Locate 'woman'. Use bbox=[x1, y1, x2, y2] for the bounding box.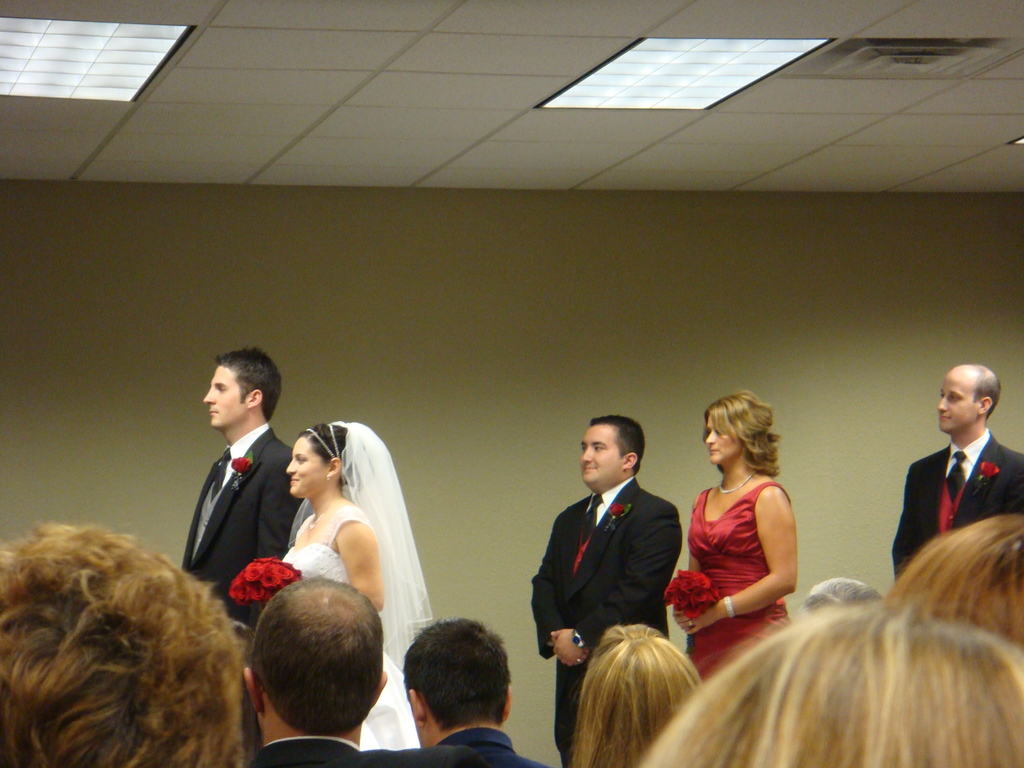
bbox=[278, 421, 436, 749].
